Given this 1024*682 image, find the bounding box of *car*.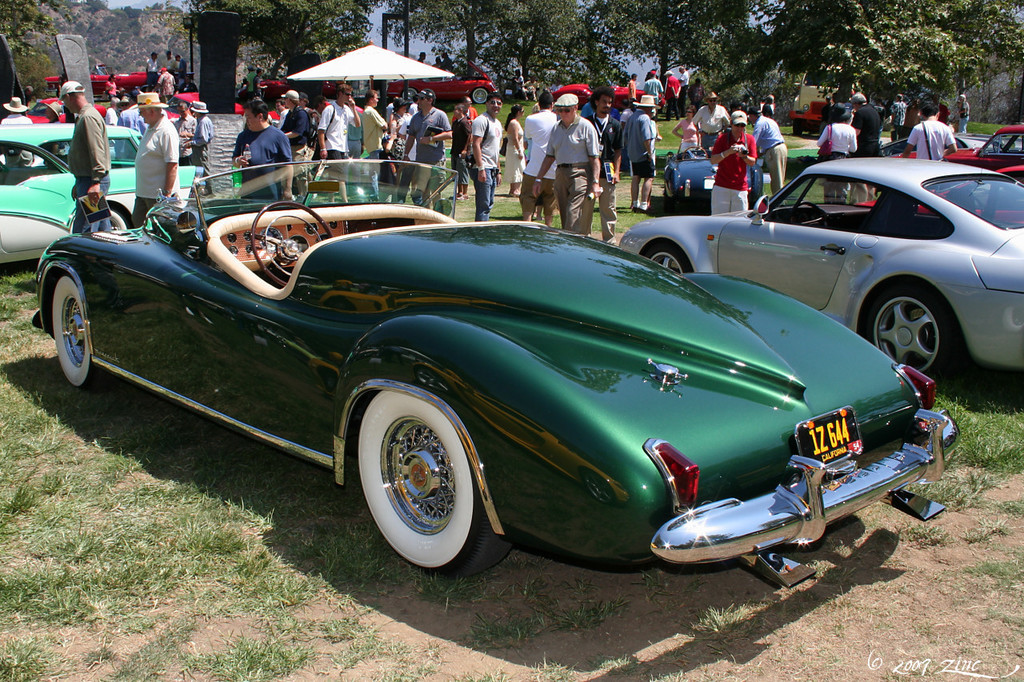
bbox=[617, 160, 1023, 381].
